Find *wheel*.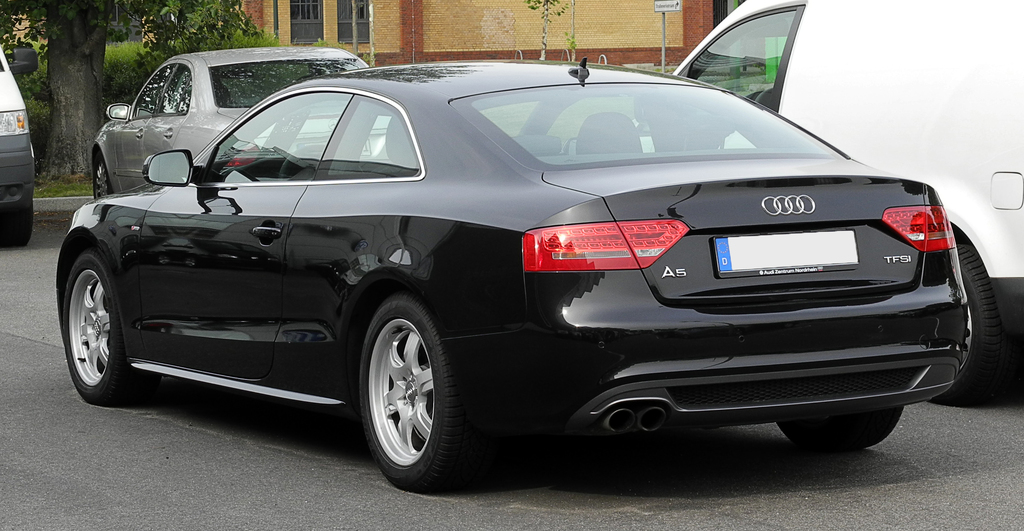
l=776, t=407, r=904, b=447.
